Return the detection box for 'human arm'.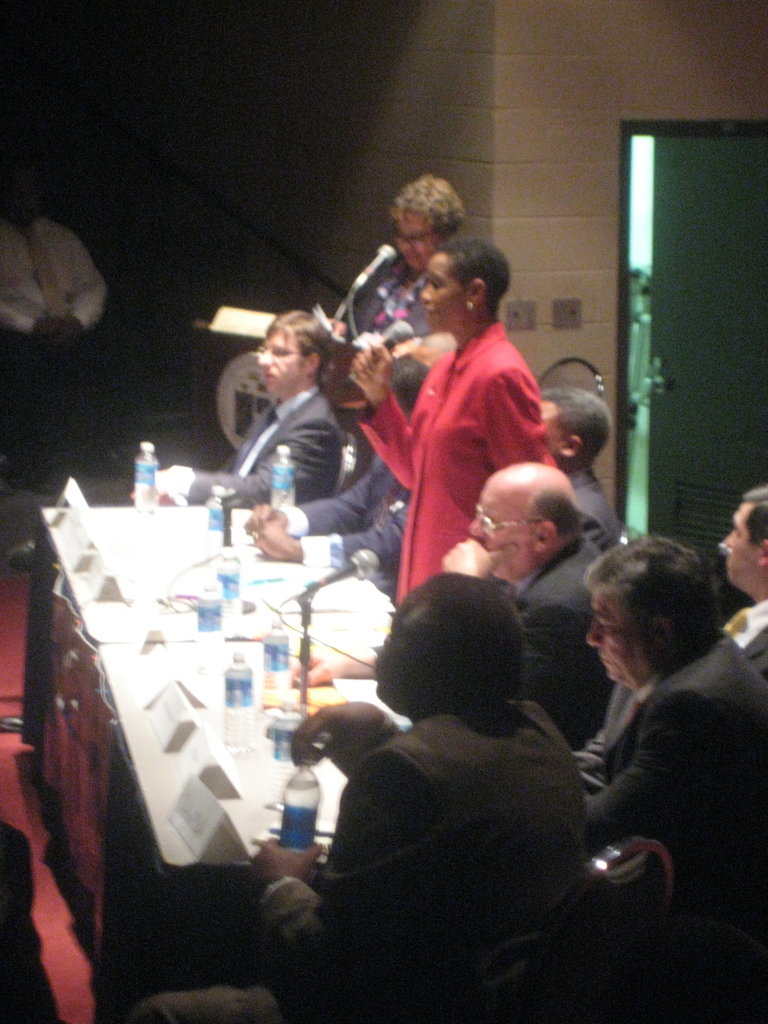
bbox=(332, 314, 349, 337).
